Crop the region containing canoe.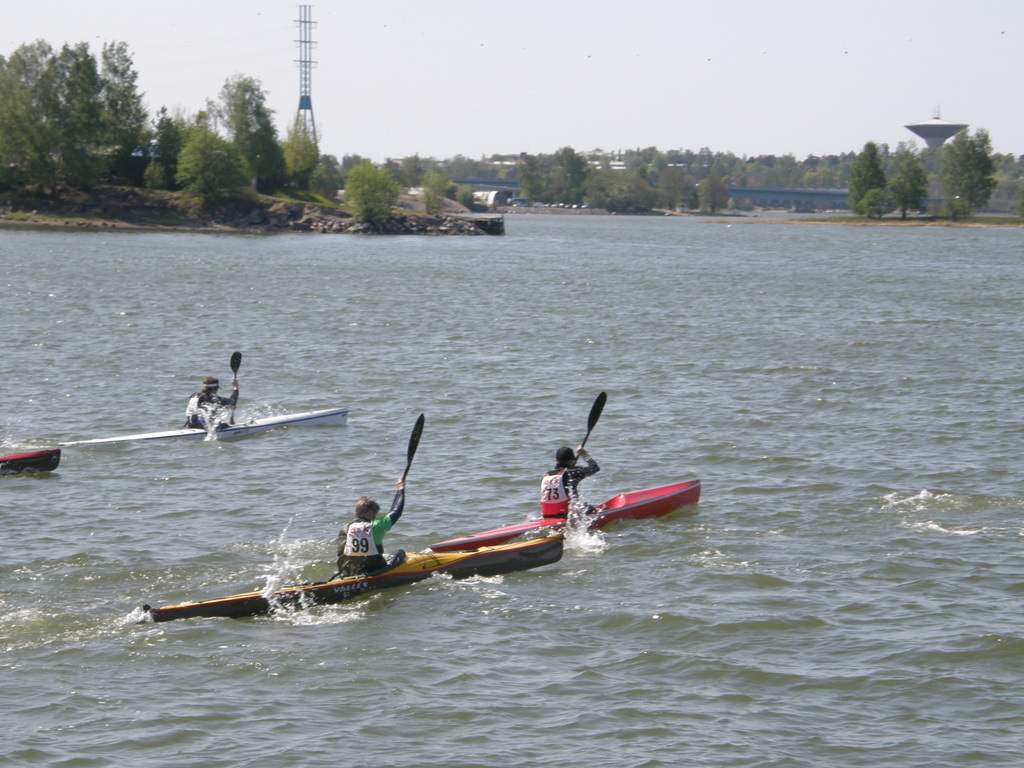
Crop region: bbox=(428, 478, 704, 552).
